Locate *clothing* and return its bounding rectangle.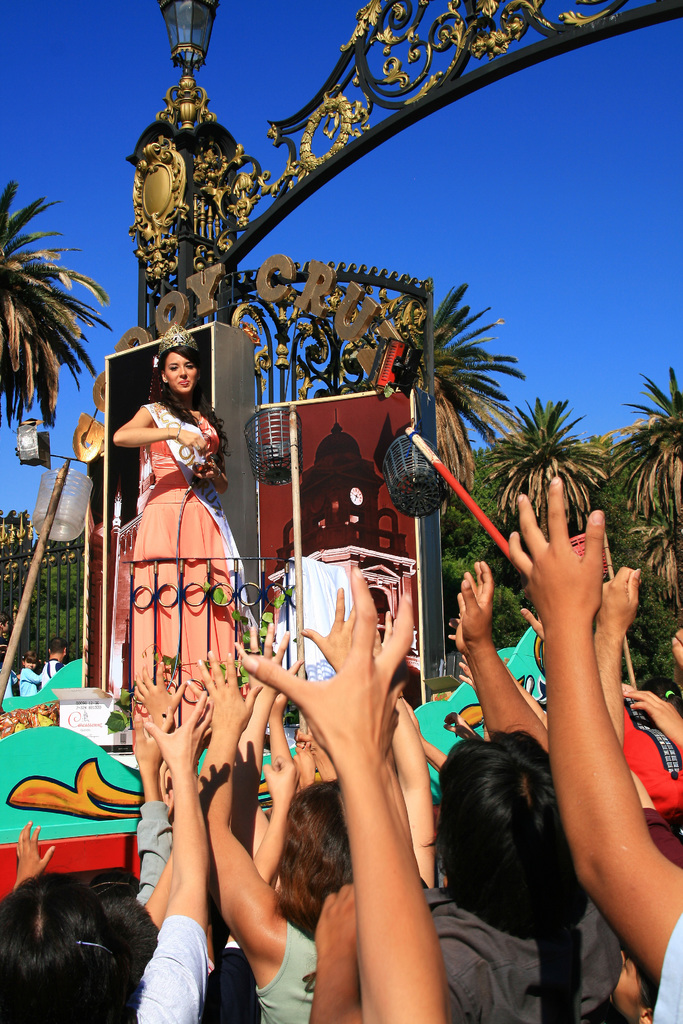
Rect(124, 397, 254, 694).
